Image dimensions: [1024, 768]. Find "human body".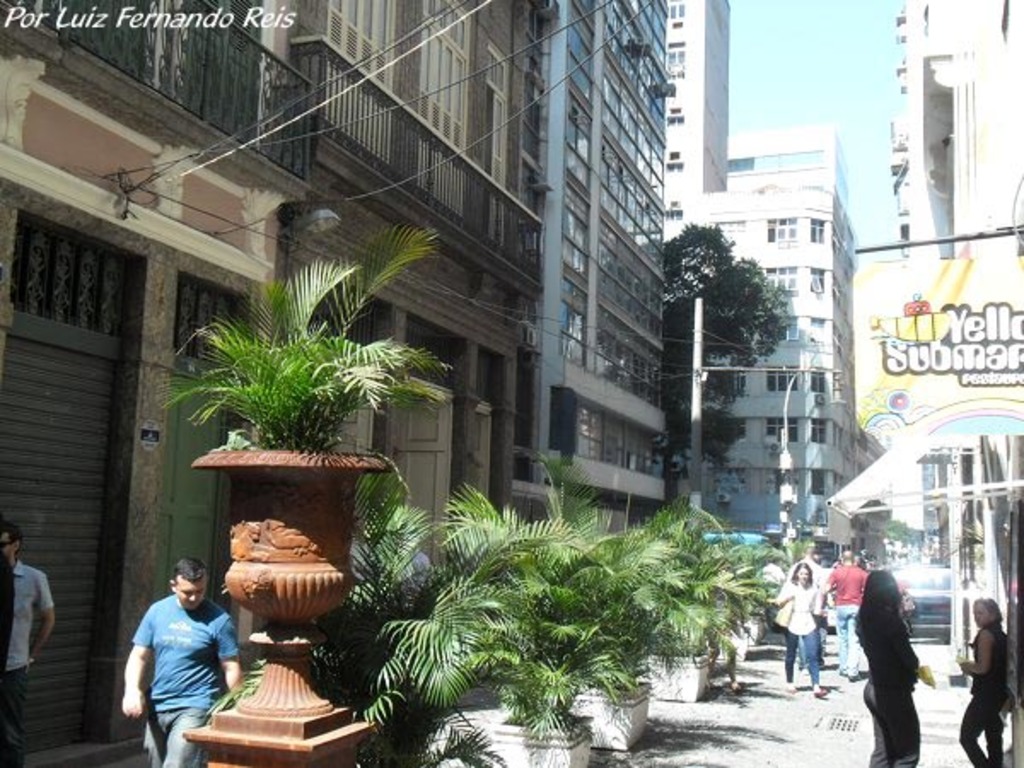
778,565,821,691.
